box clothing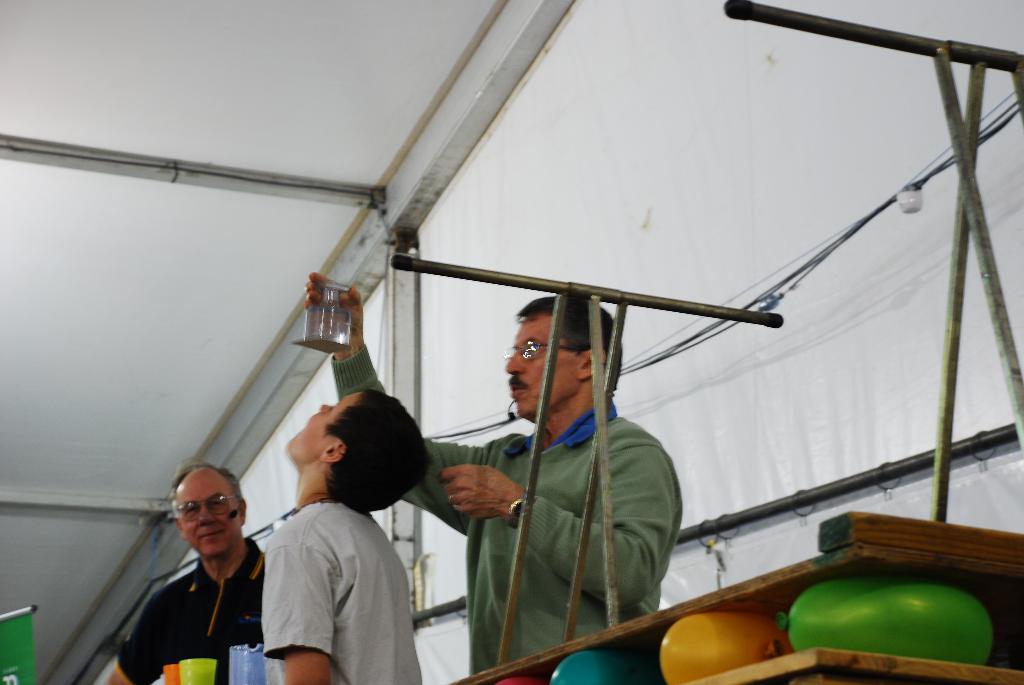
bbox=(442, 311, 713, 661)
